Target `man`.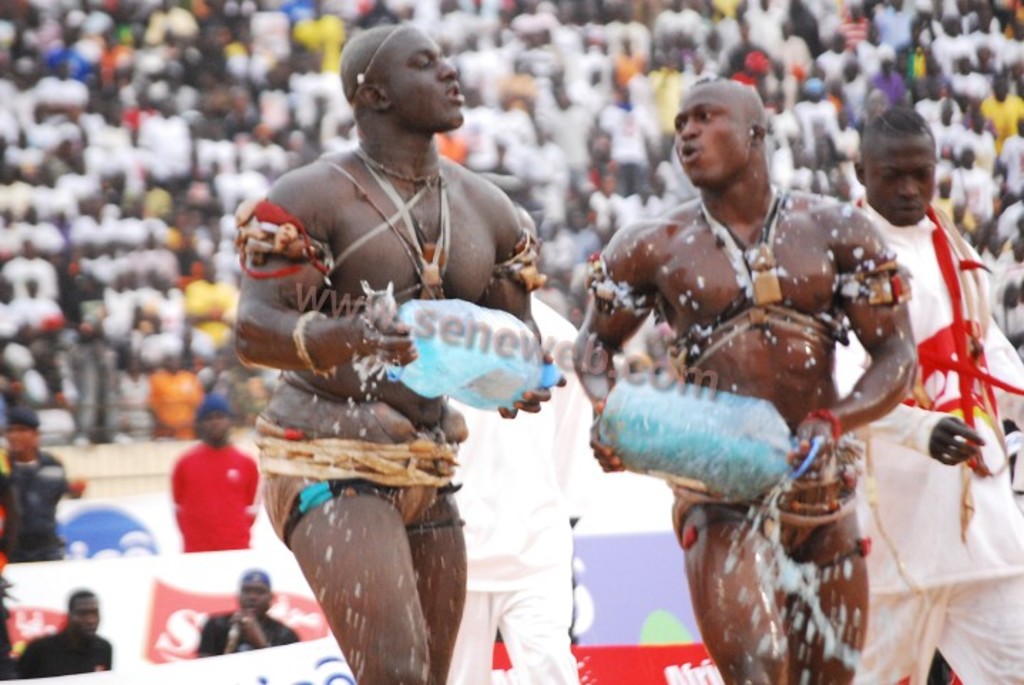
Target region: x1=165, y1=396, x2=269, y2=560.
